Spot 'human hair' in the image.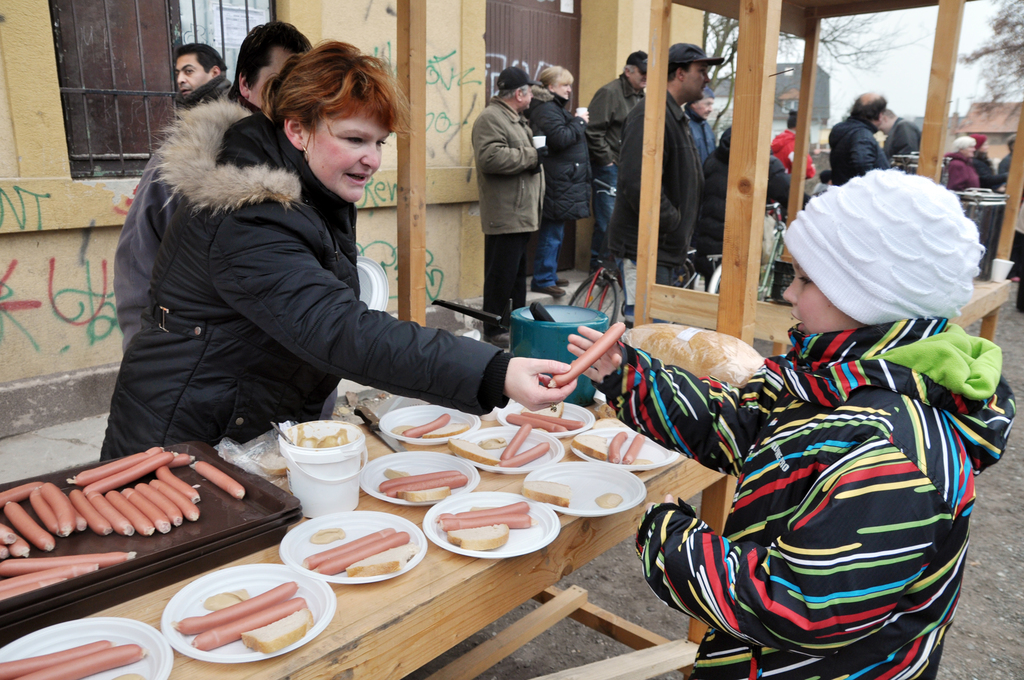
'human hair' found at [535,56,569,97].
